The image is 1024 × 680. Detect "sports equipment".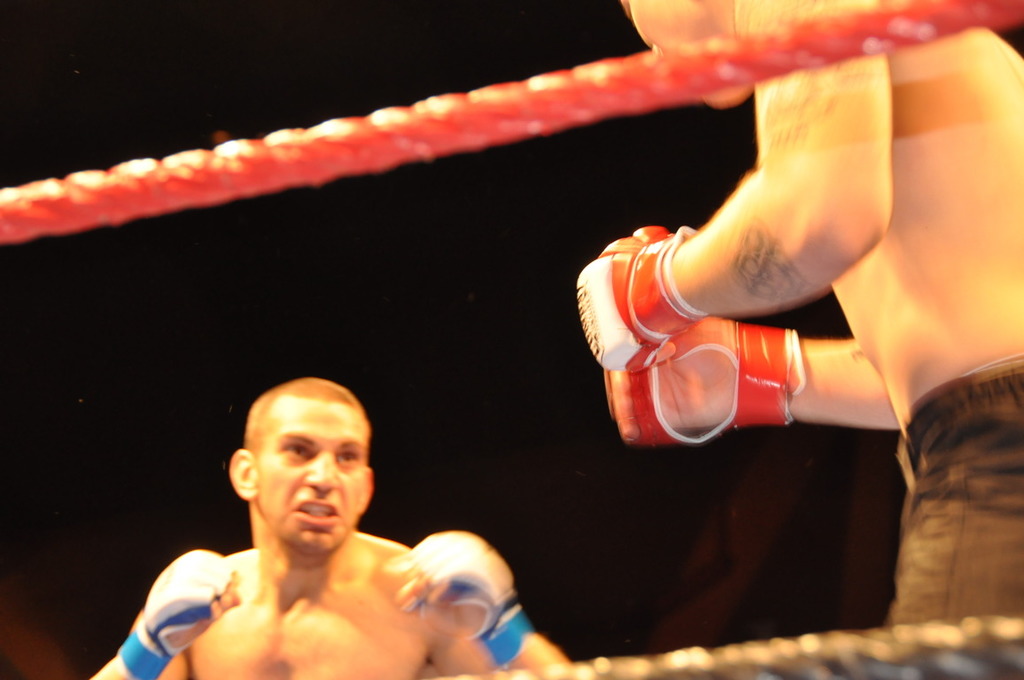
Detection: 603/318/809/452.
